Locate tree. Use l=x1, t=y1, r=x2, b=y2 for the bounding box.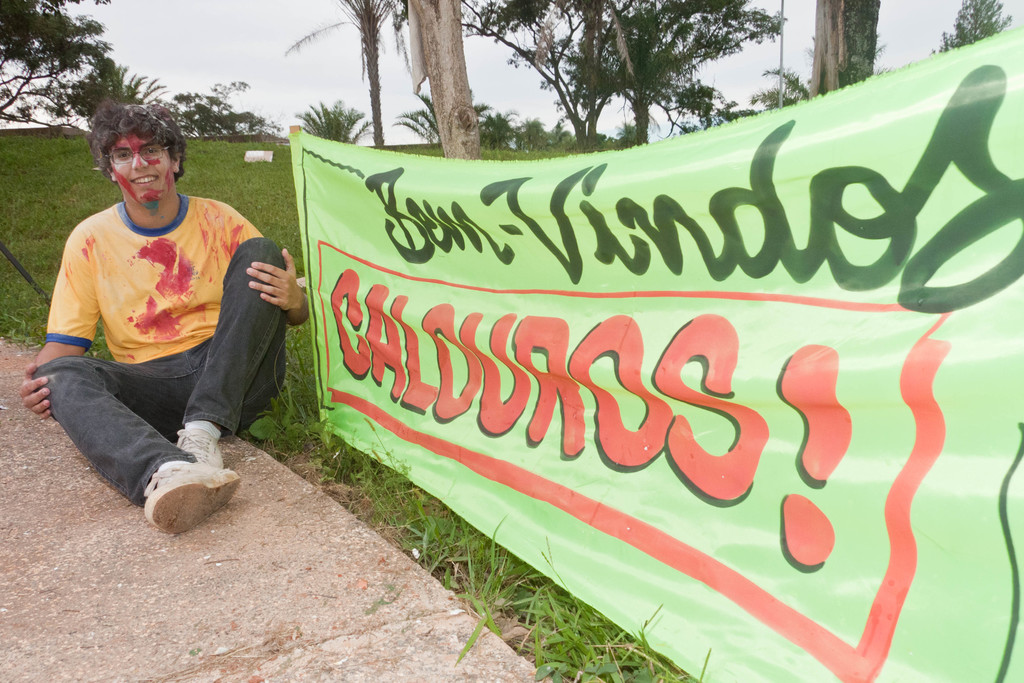
l=922, t=0, r=1018, b=55.
